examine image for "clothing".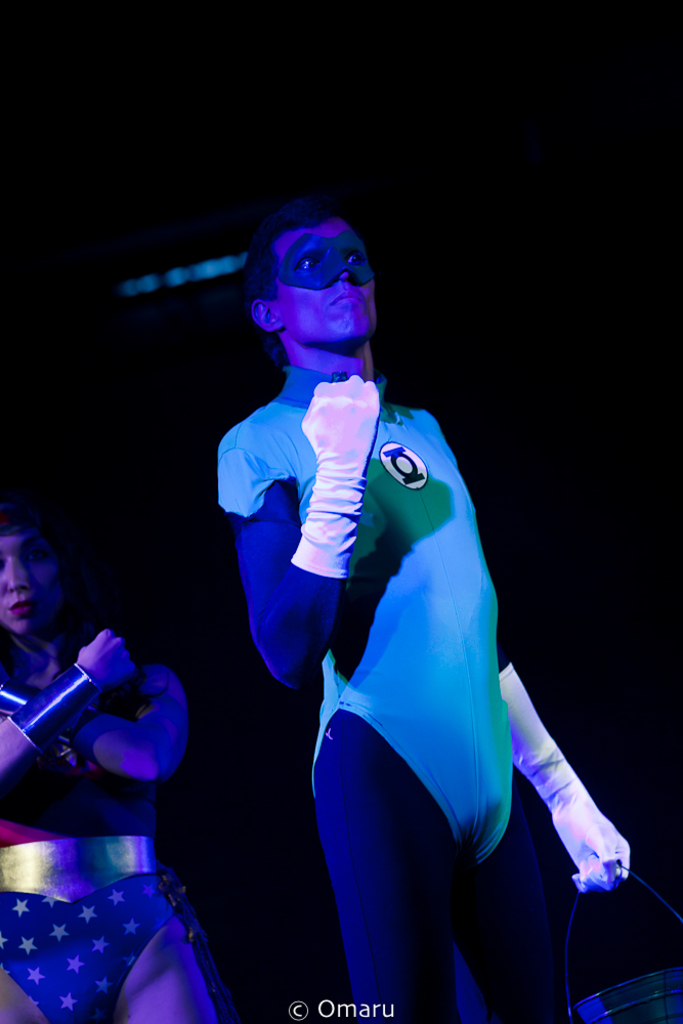
Examination result: (x1=240, y1=305, x2=566, y2=954).
